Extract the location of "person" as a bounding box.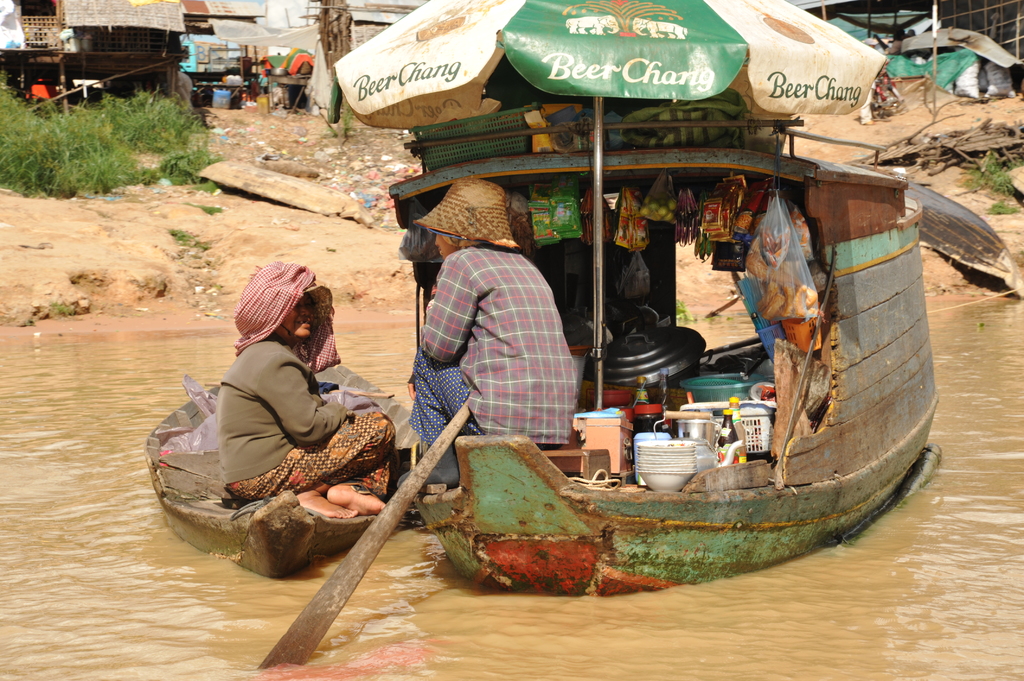
select_region(219, 263, 394, 518).
